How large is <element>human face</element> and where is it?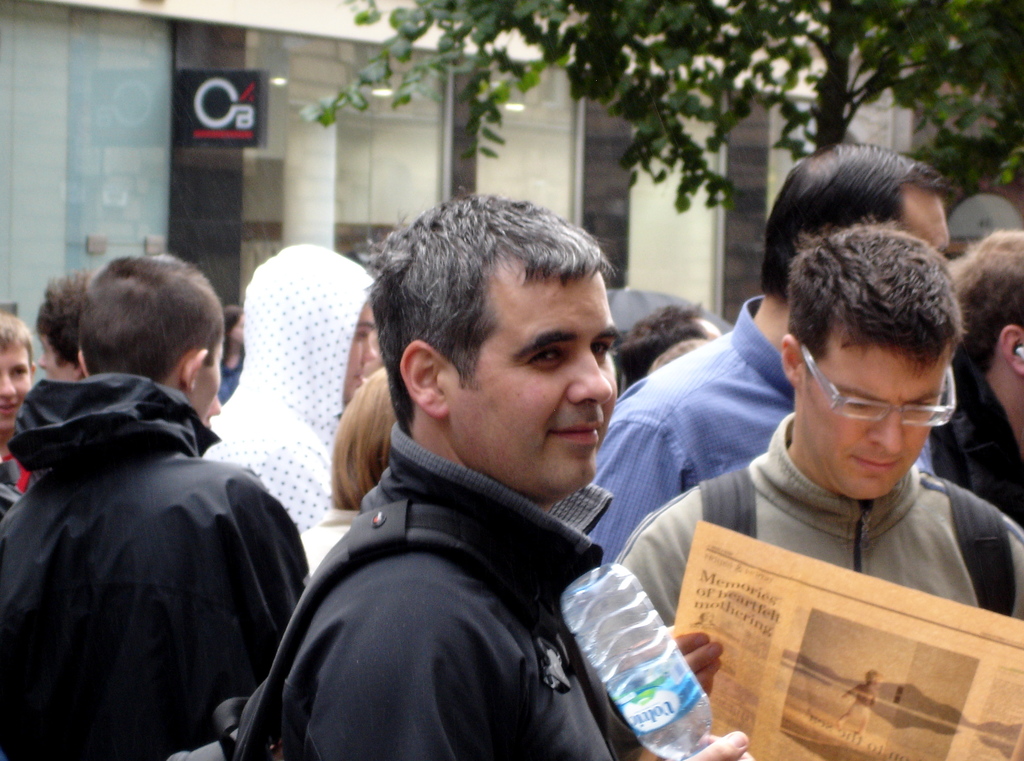
Bounding box: select_region(0, 344, 35, 433).
